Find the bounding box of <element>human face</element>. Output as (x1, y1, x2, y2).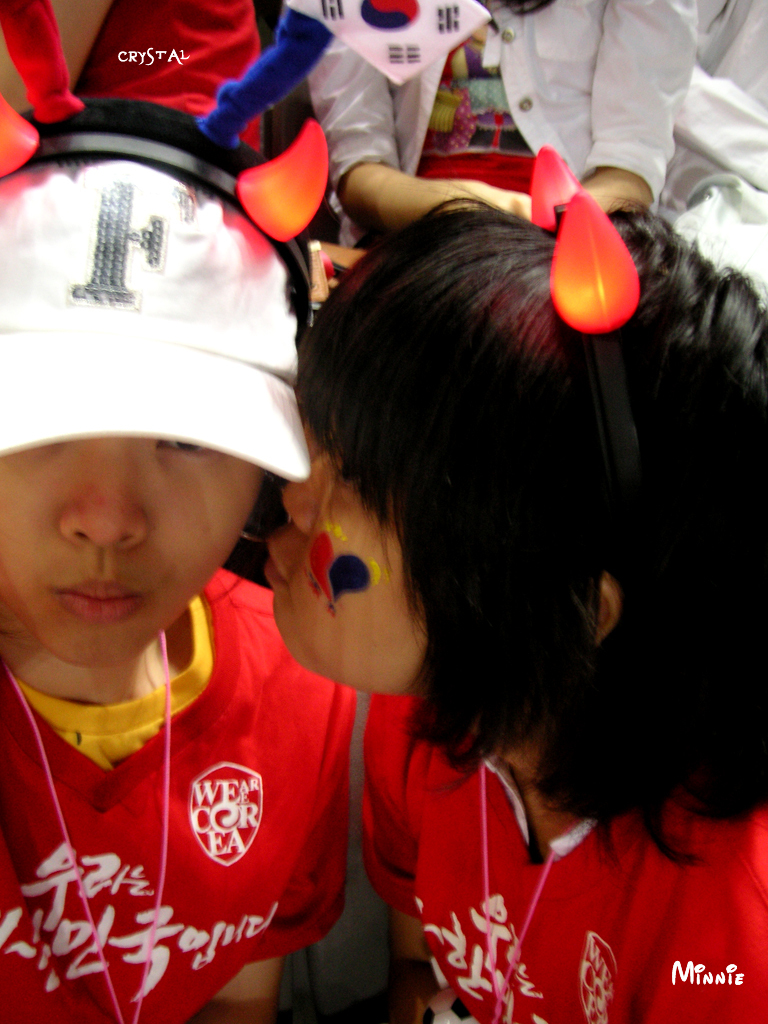
(0, 431, 266, 671).
